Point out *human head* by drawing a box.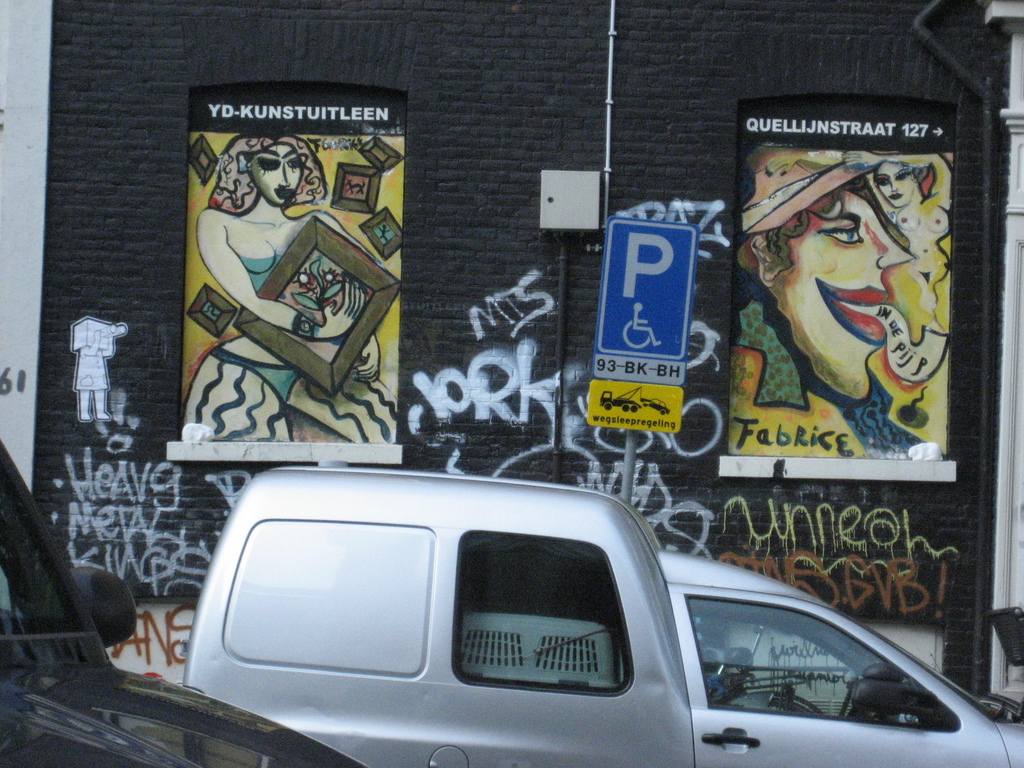
{"left": 748, "top": 122, "right": 950, "bottom": 379}.
